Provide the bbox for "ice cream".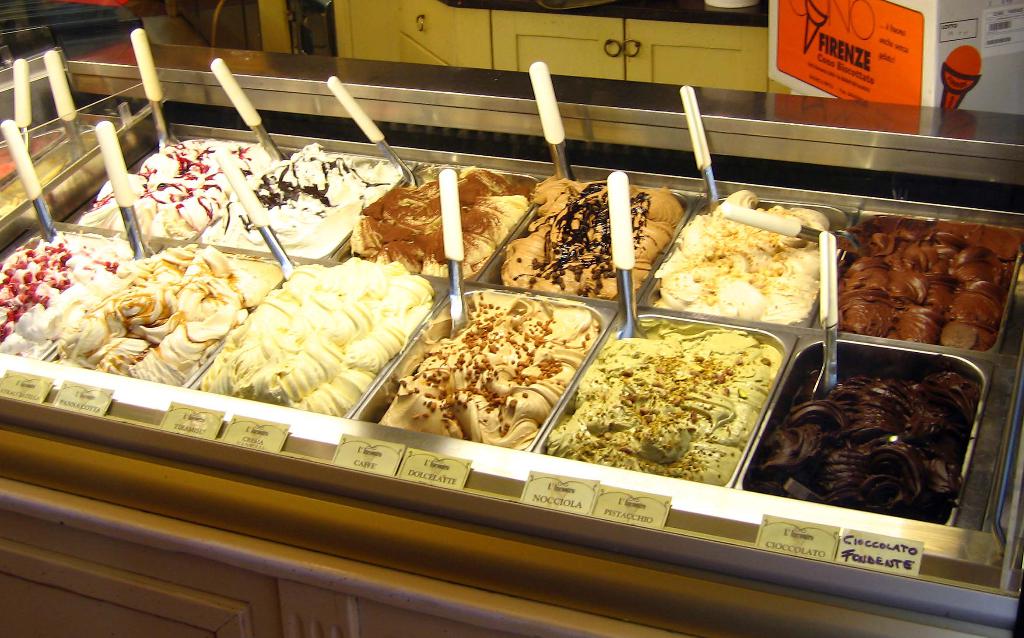
region(81, 136, 262, 240).
